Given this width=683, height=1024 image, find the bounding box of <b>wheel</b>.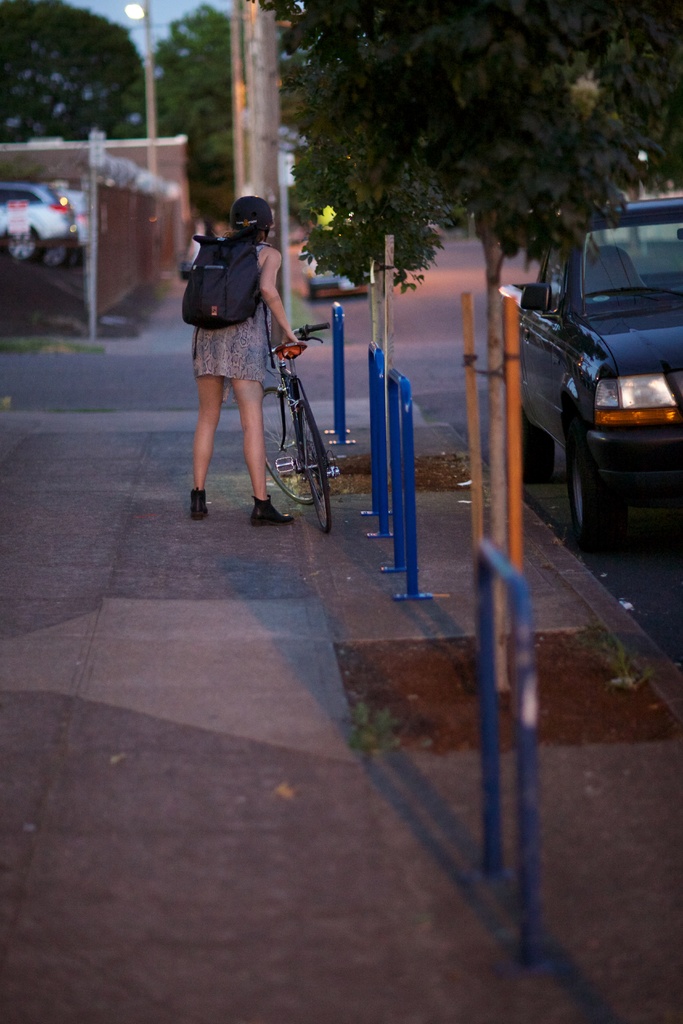
locate(518, 407, 557, 481).
